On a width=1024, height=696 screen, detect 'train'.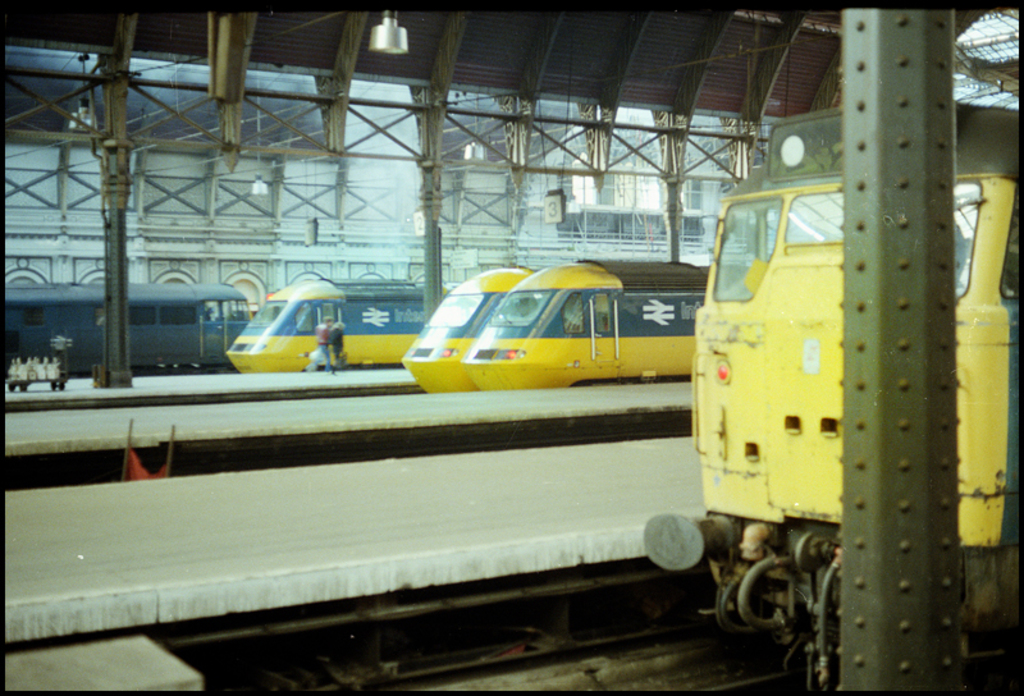
rect(644, 102, 1023, 693).
